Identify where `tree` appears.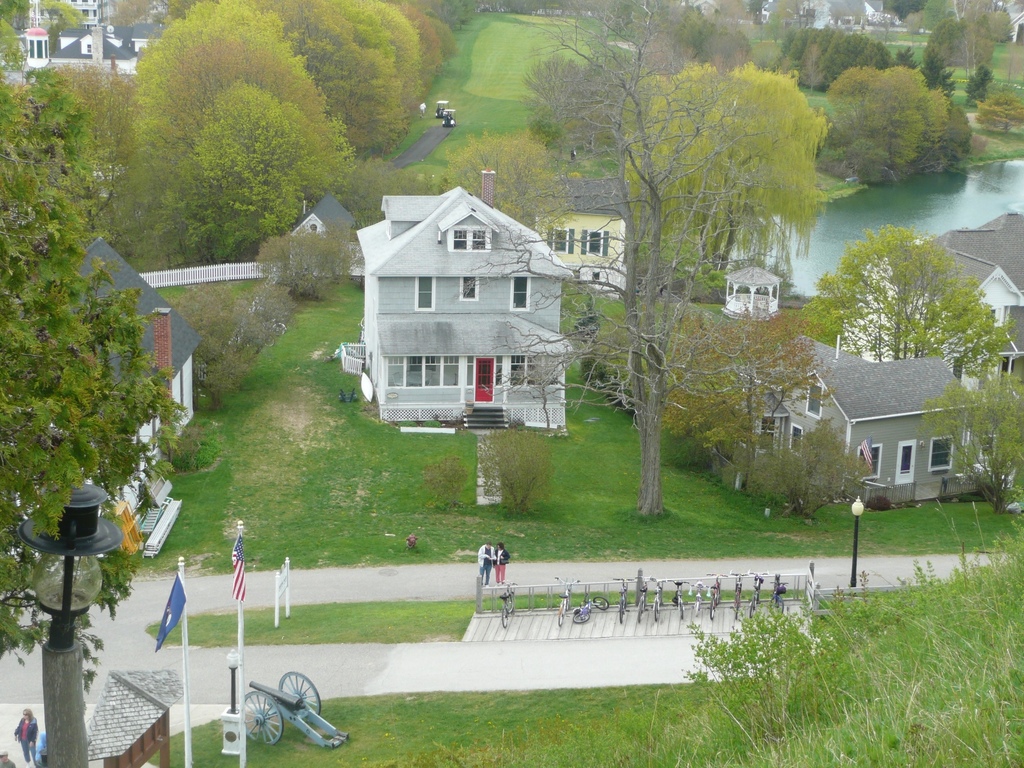
Appears at [472,429,560,521].
